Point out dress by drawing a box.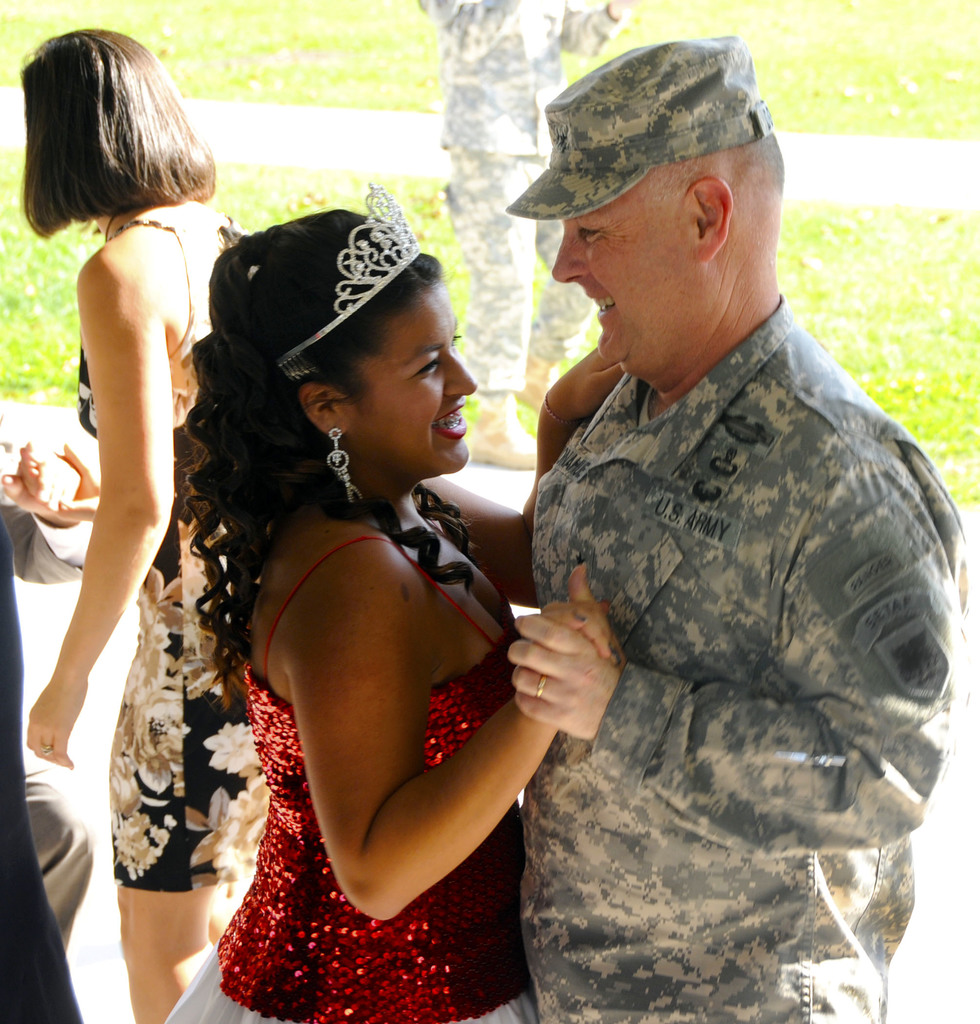
(76, 218, 269, 891).
